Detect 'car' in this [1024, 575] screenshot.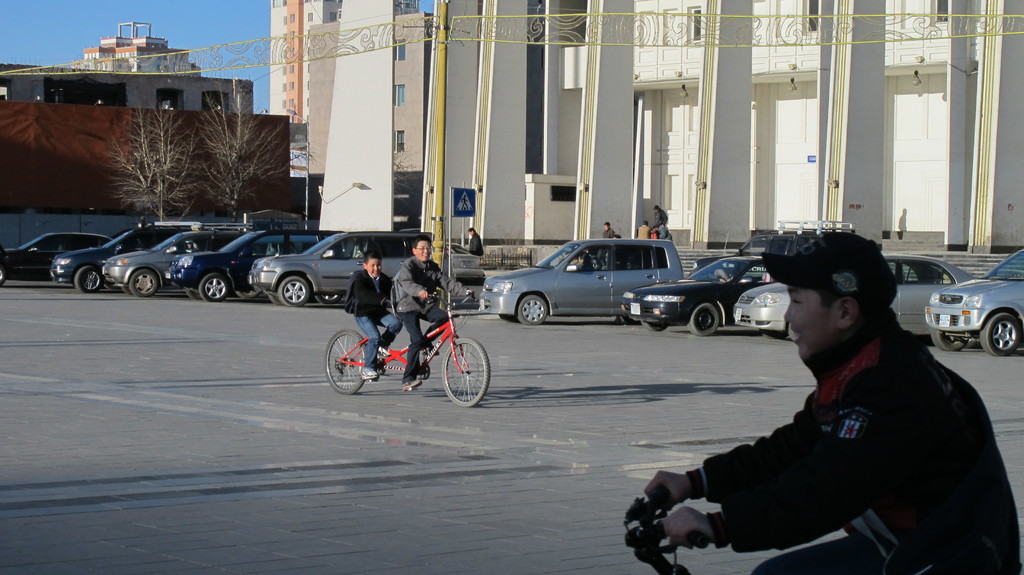
Detection: rect(621, 255, 778, 336).
